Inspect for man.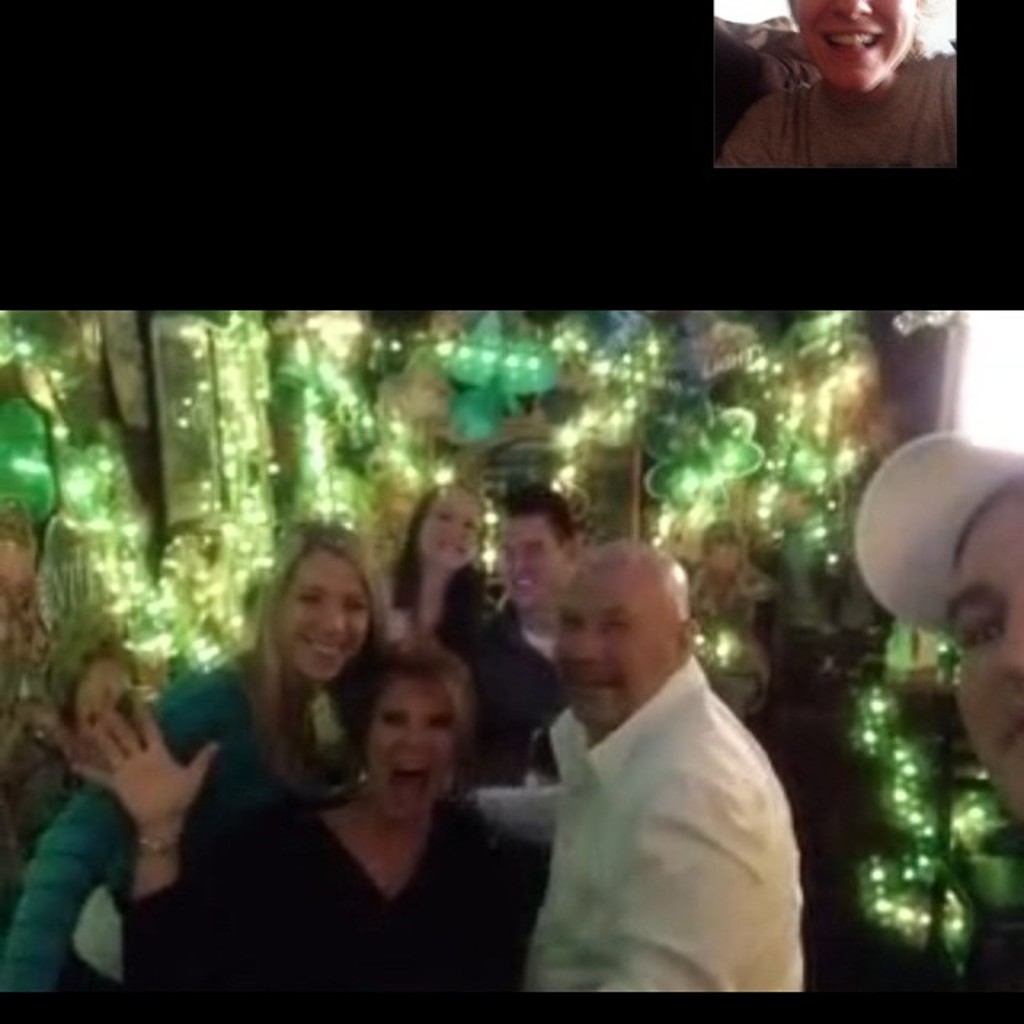
Inspection: crop(856, 427, 1022, 819).
